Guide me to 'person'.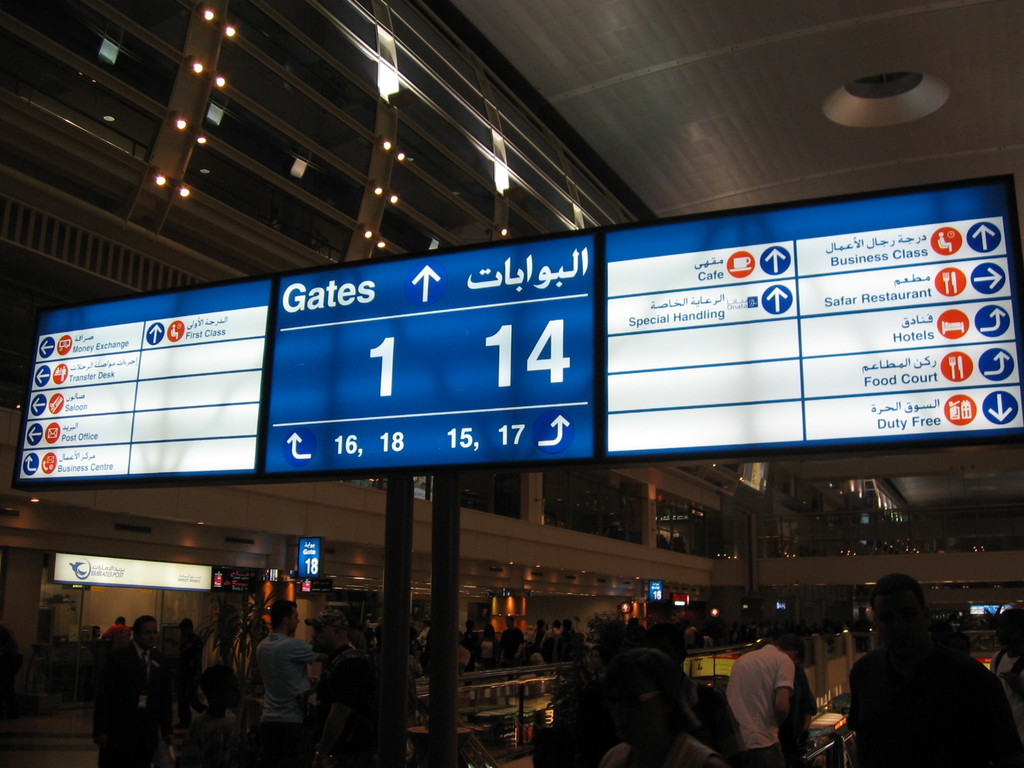
Guidance: (84,606,177,767).
